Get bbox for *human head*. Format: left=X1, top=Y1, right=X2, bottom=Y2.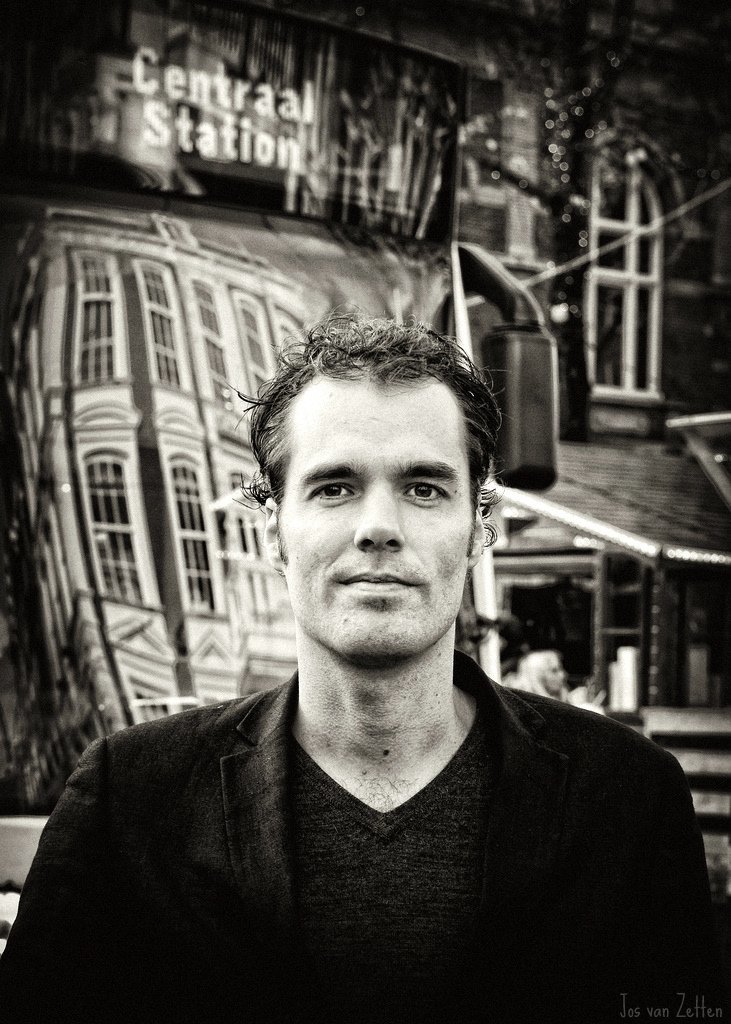
left=241, top=316, right=512, bottom=672.
